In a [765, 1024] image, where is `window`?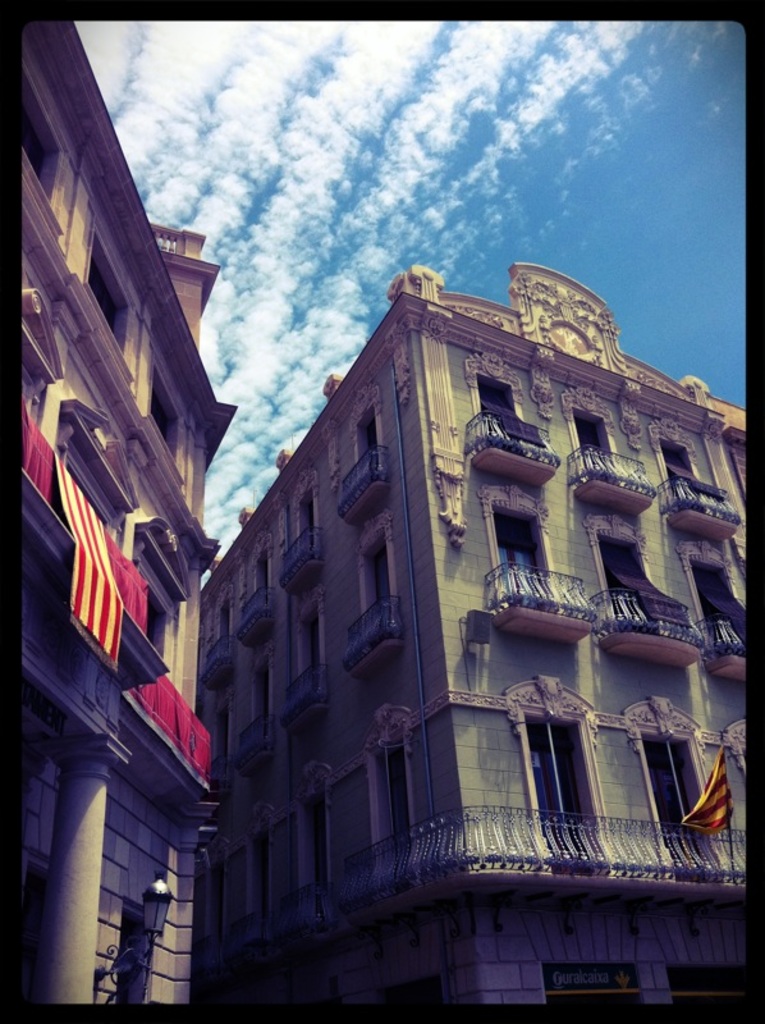
l=645, t=415, r=704, b=506.
